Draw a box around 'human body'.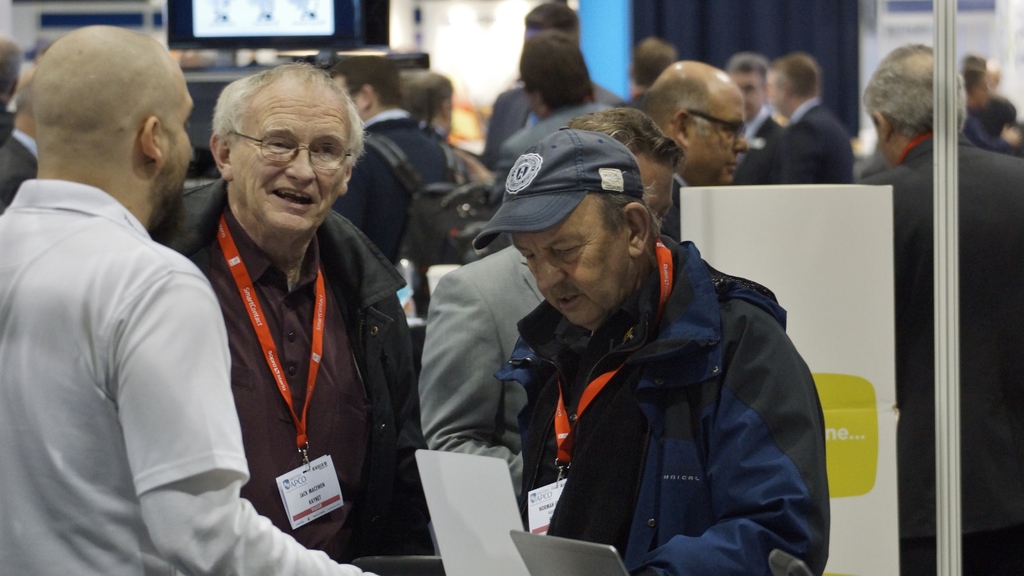
box(337, 47, 467, 271).
